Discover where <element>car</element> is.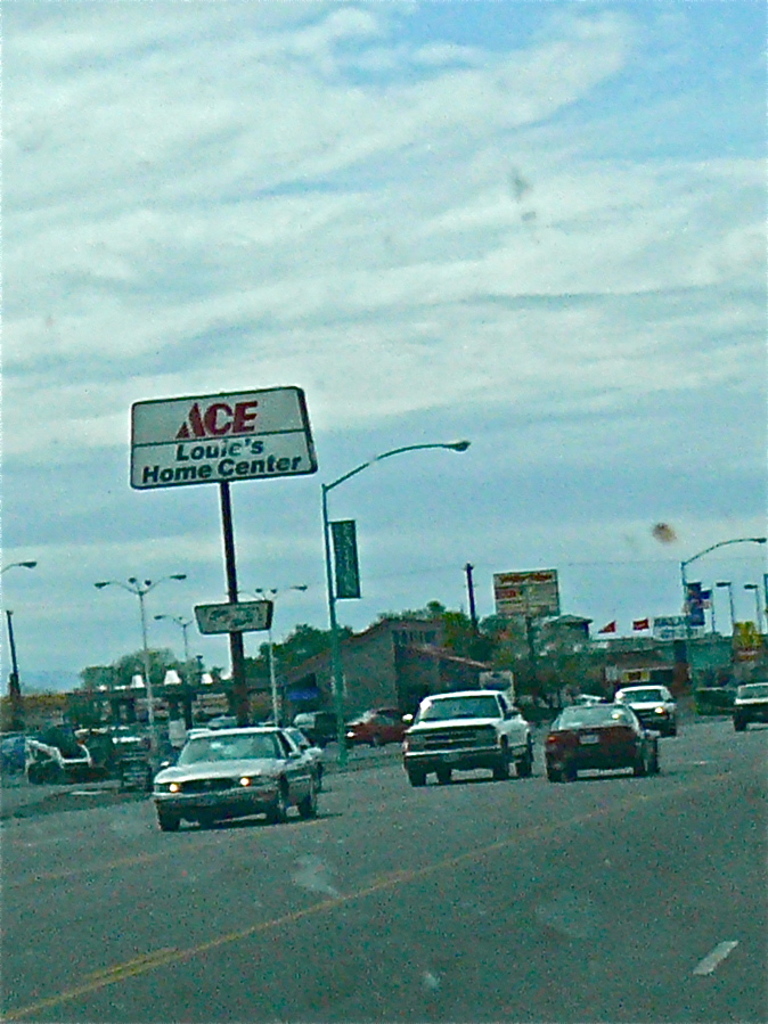
Discovered at {"left": 612, "top": 682, "right": 677, "bottom": 735}.
